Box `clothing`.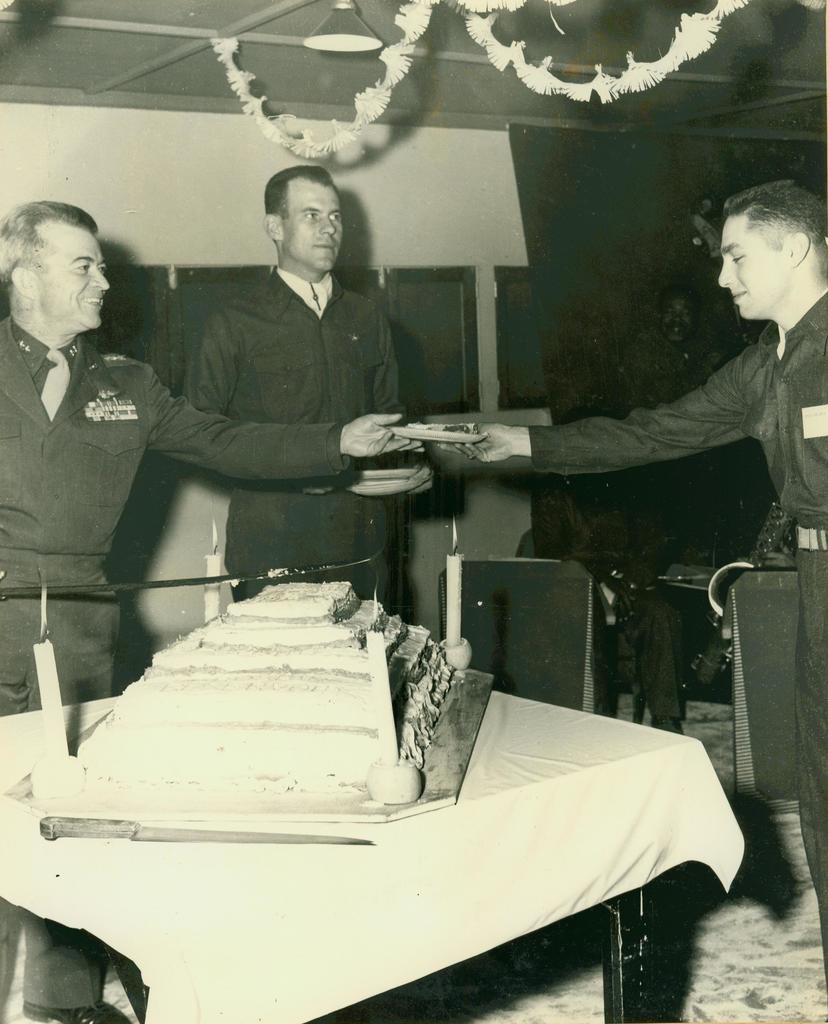
[0, 319, 346, 1010].
